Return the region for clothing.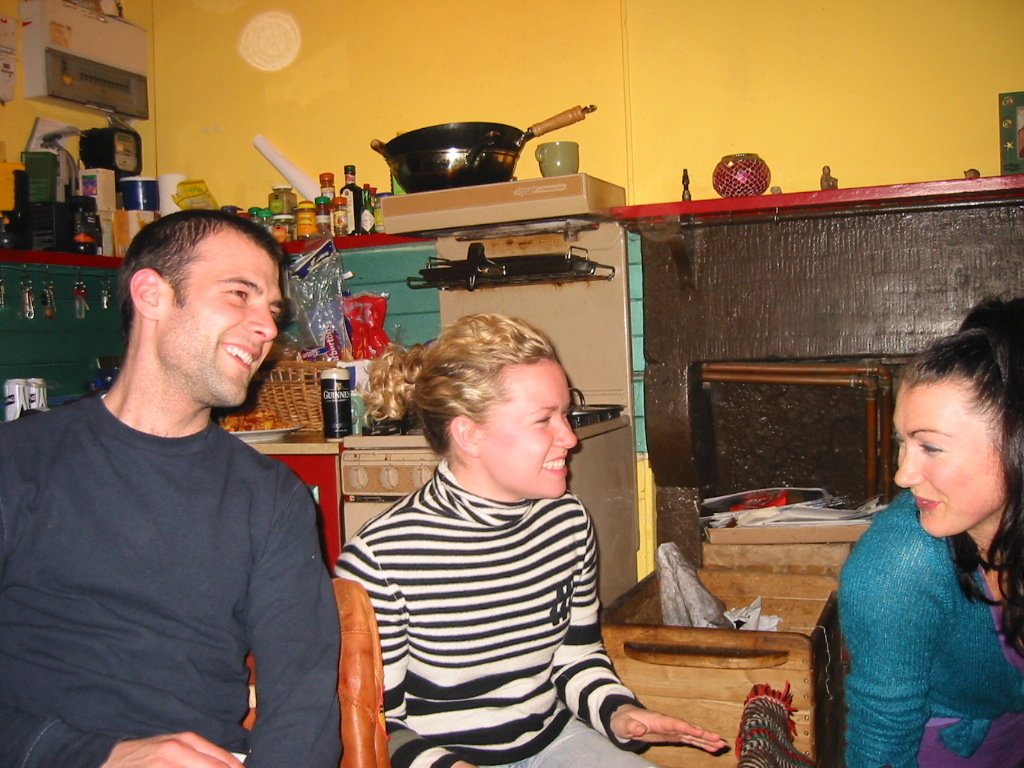
[left=335, top=453, right=659, bottom=767].
